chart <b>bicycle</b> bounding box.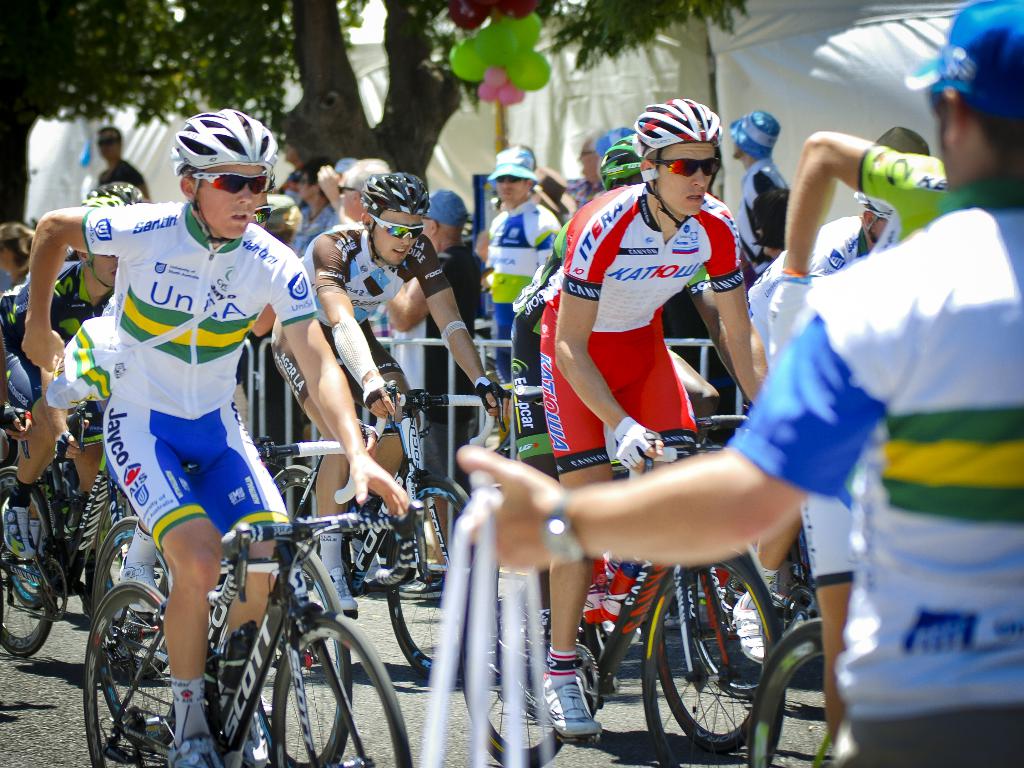
Charted: (747,614,834,767).
